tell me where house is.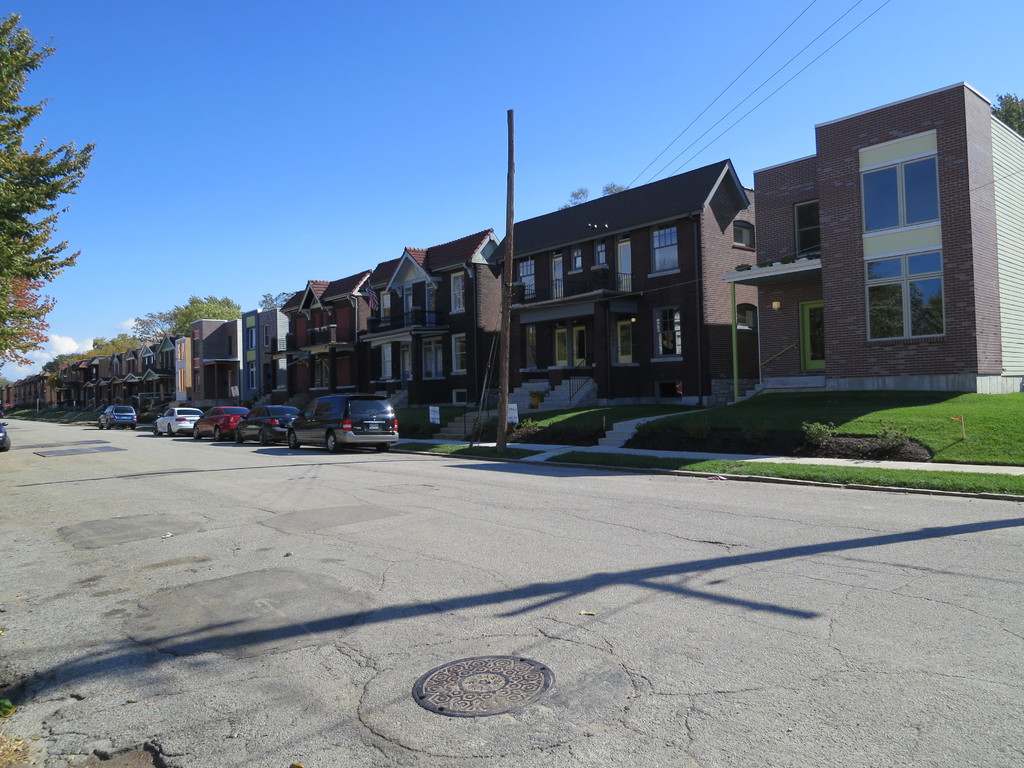
house is at (128,348,138,408).
